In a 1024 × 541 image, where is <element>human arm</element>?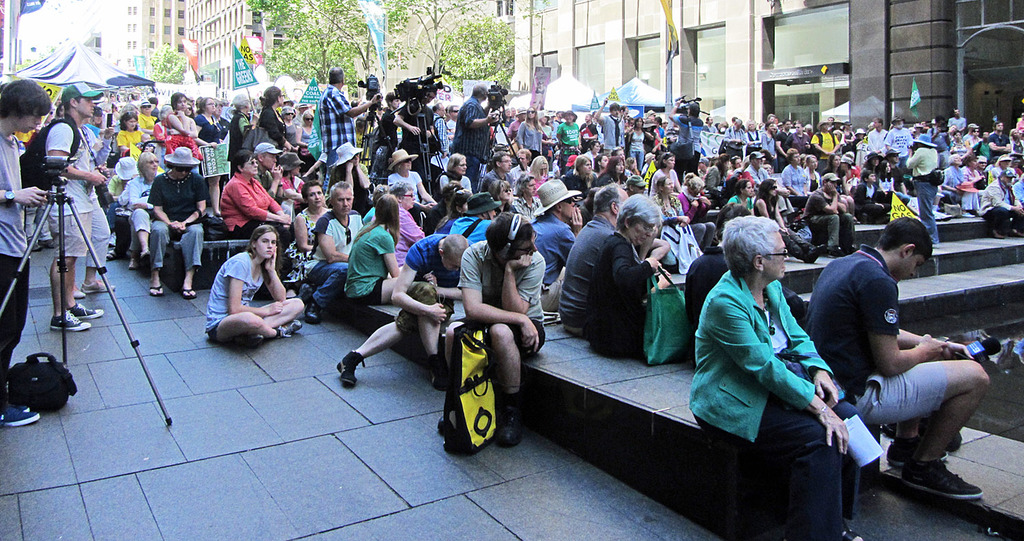
{"x1": 416, "y1": 171, "x2": 436, "y2": 204}.
